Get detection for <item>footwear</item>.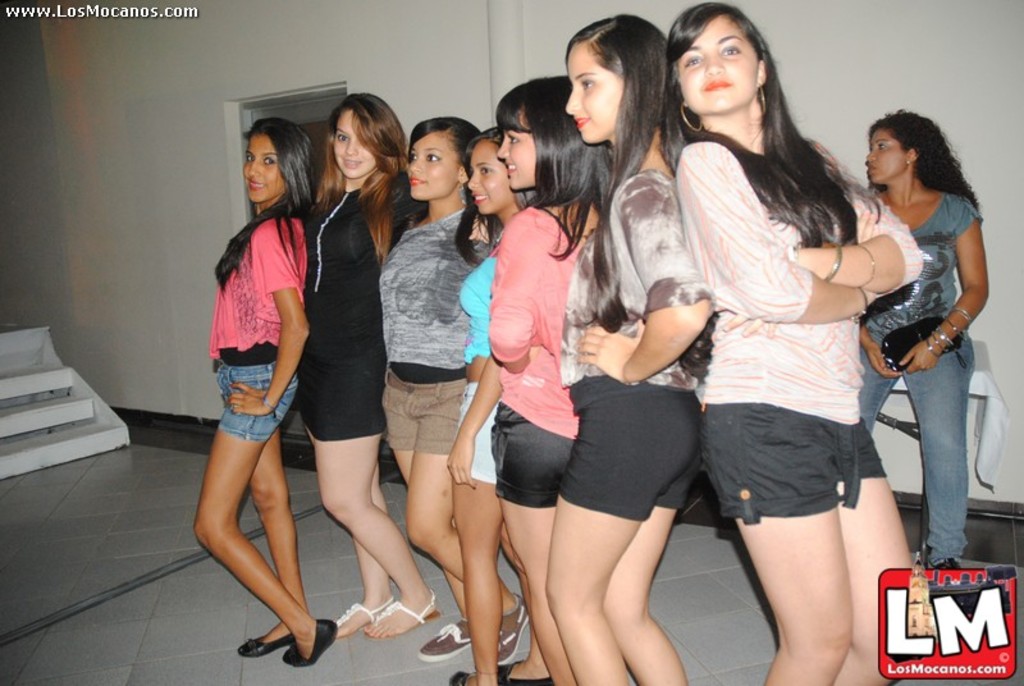
Detection: bbox(239, 632, 292, 659).
